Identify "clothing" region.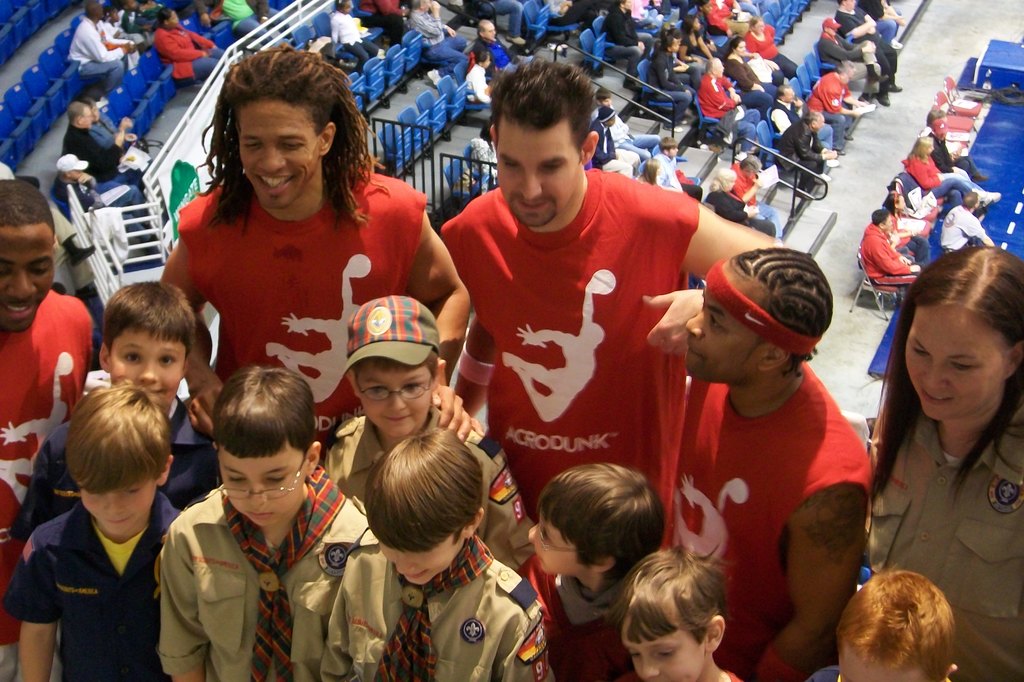
Region: bbox=[61, 120, 144, 189].
